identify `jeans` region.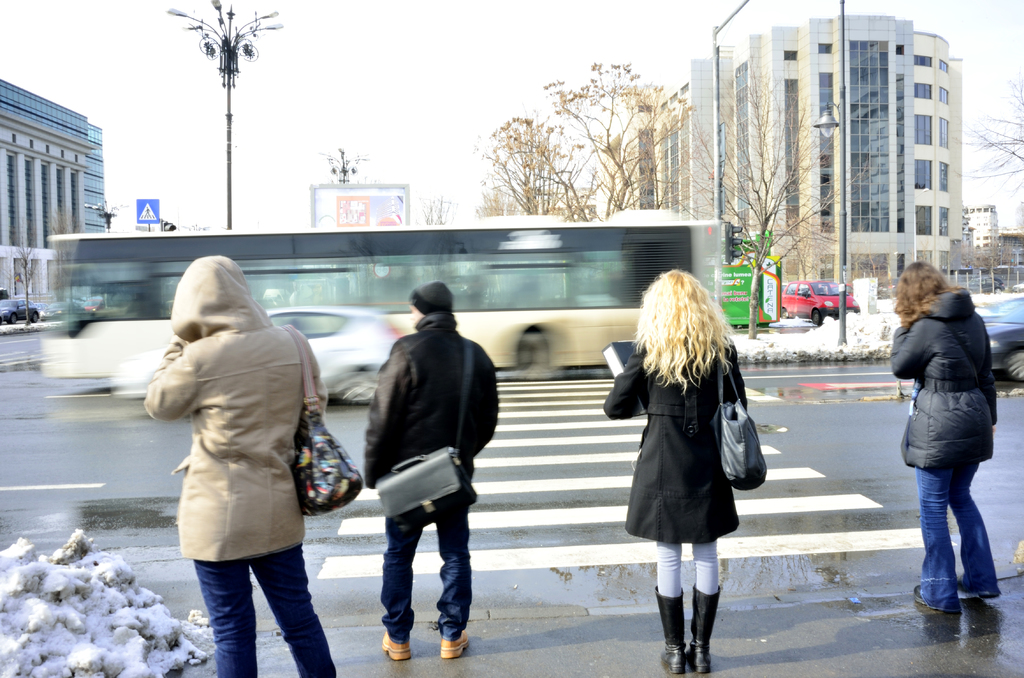
Region: [918,464,1000,614].
